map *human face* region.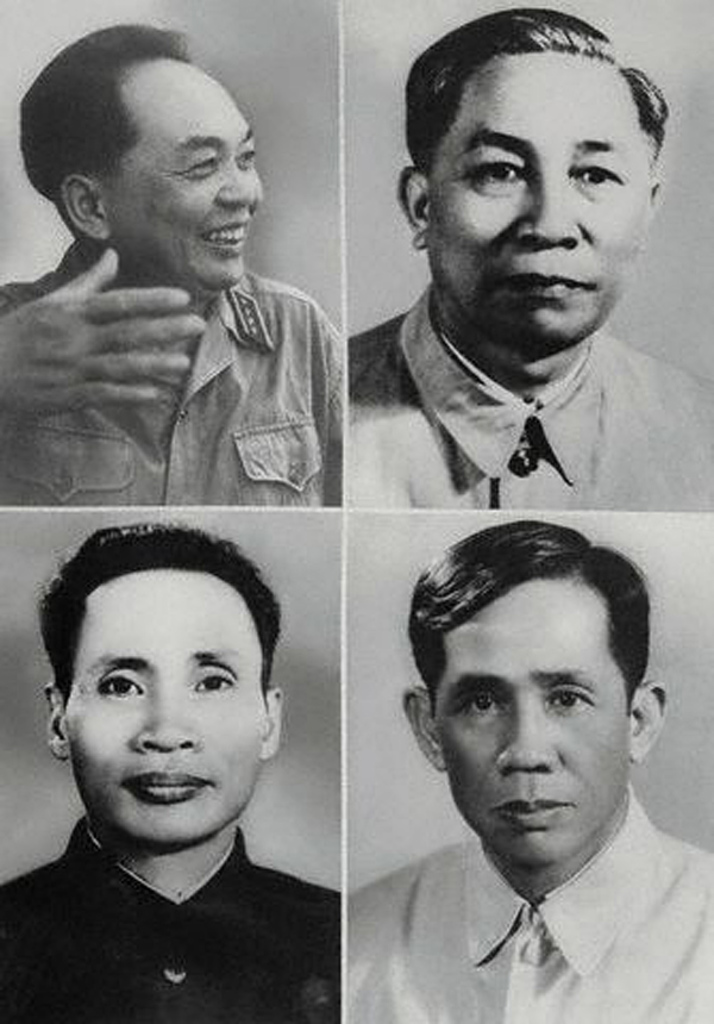
Mapped to 98 64 267 289.
